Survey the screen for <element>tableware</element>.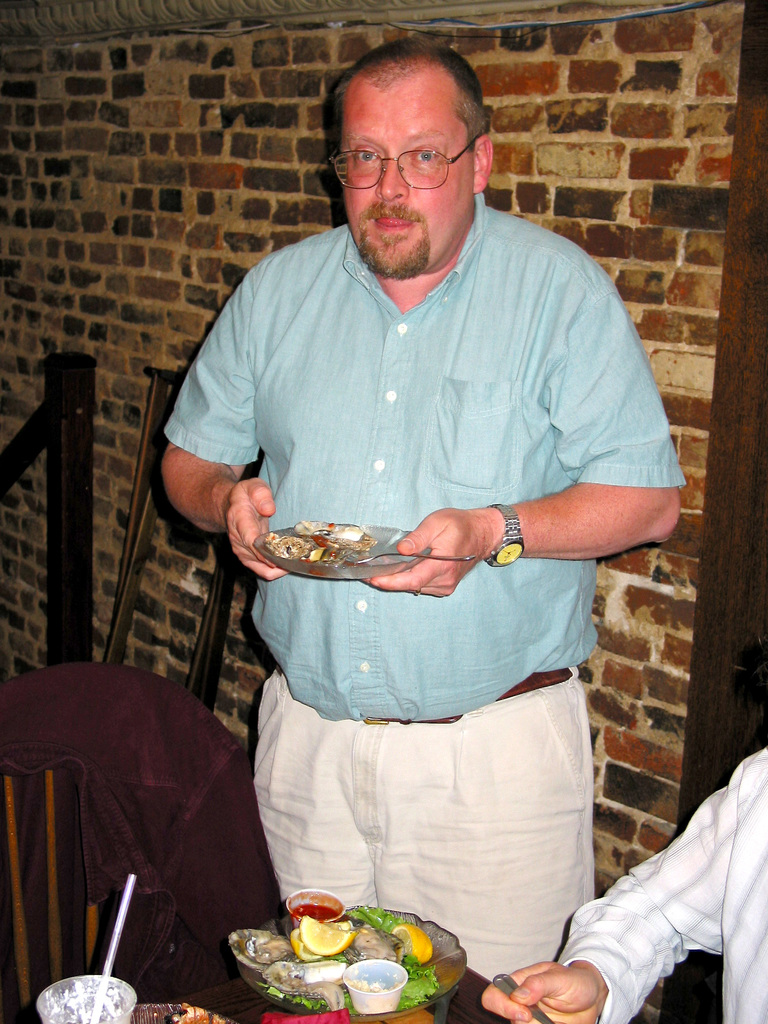
Survey found: (231, 899, 457, 1021).
